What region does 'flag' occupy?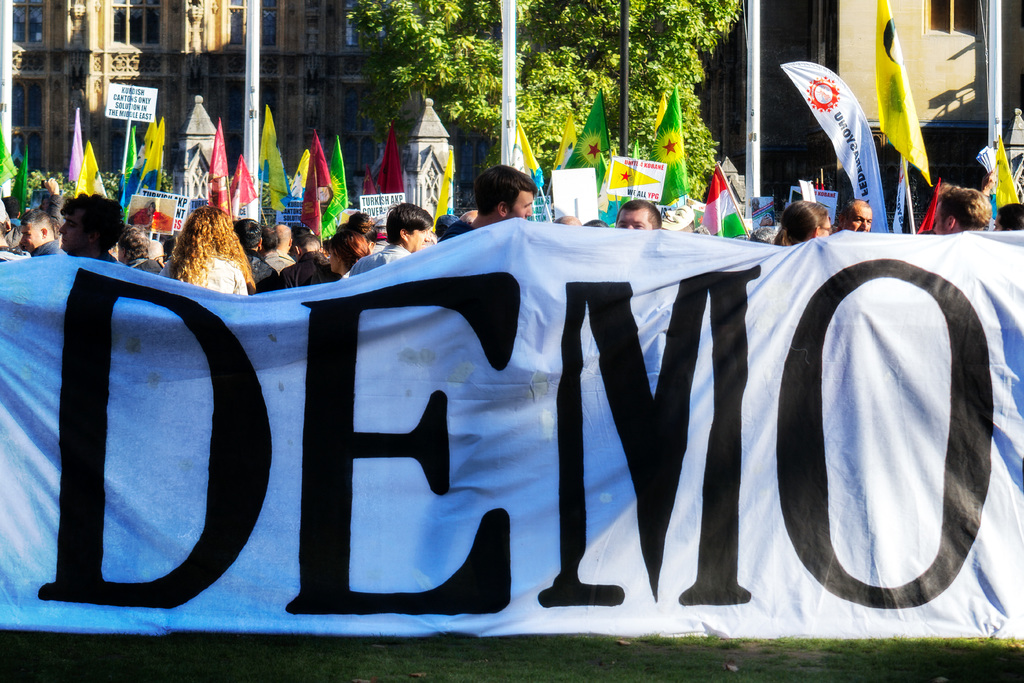
bbox(207, 133, 232, 209).
